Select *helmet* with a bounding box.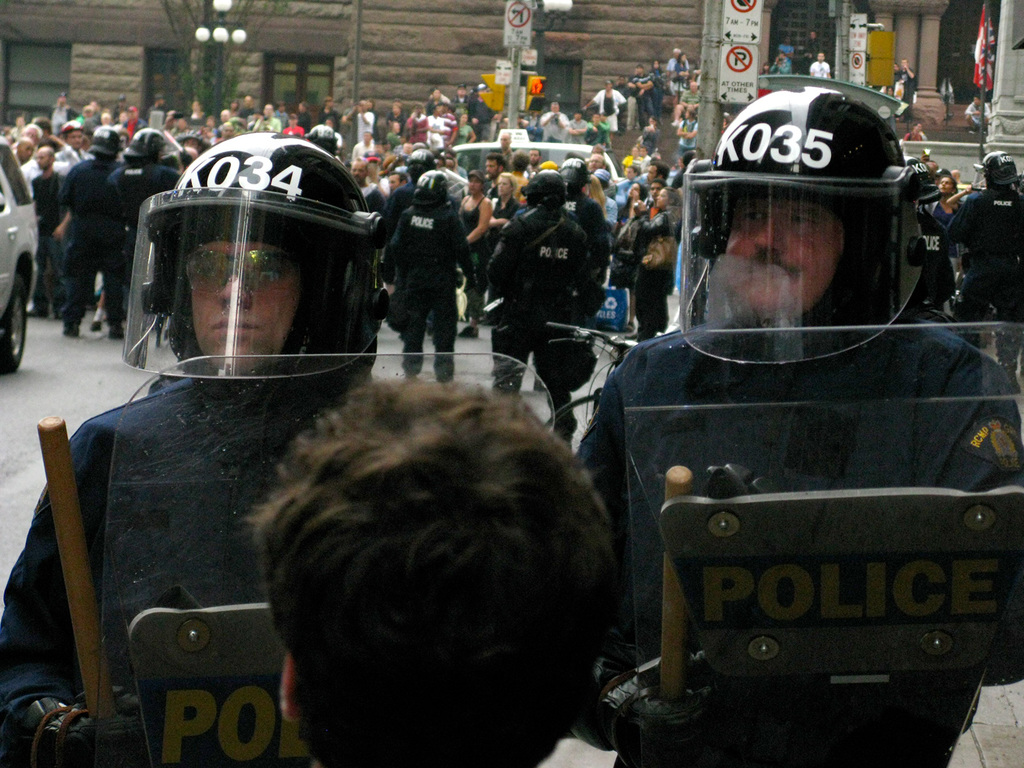
515/170/573/206.
